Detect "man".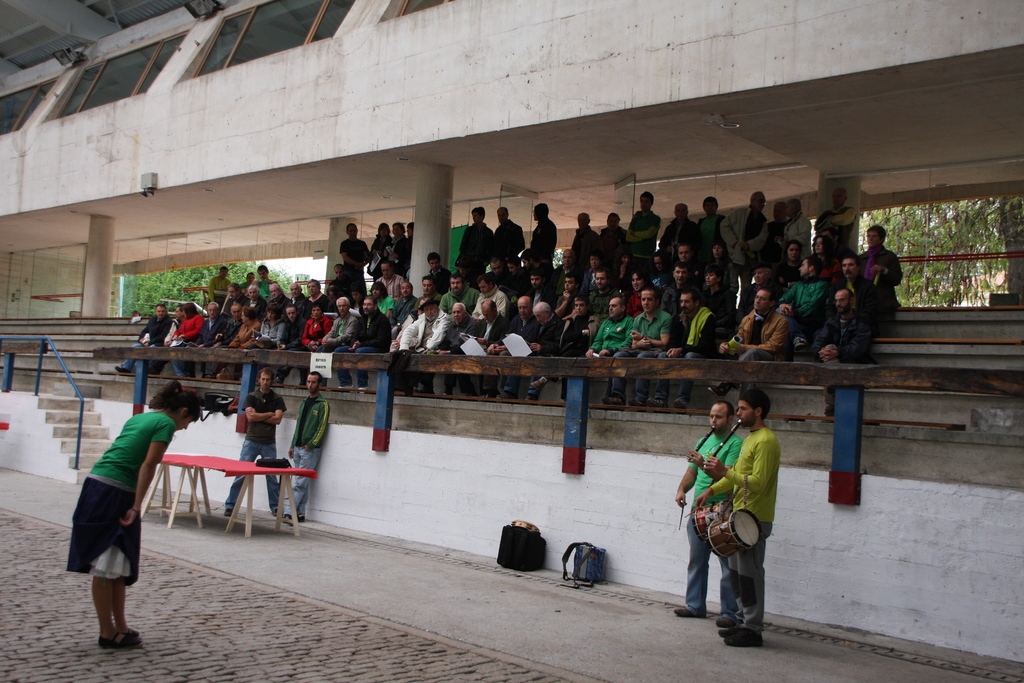
Detected at Rect(252, 264, 277, 302).
